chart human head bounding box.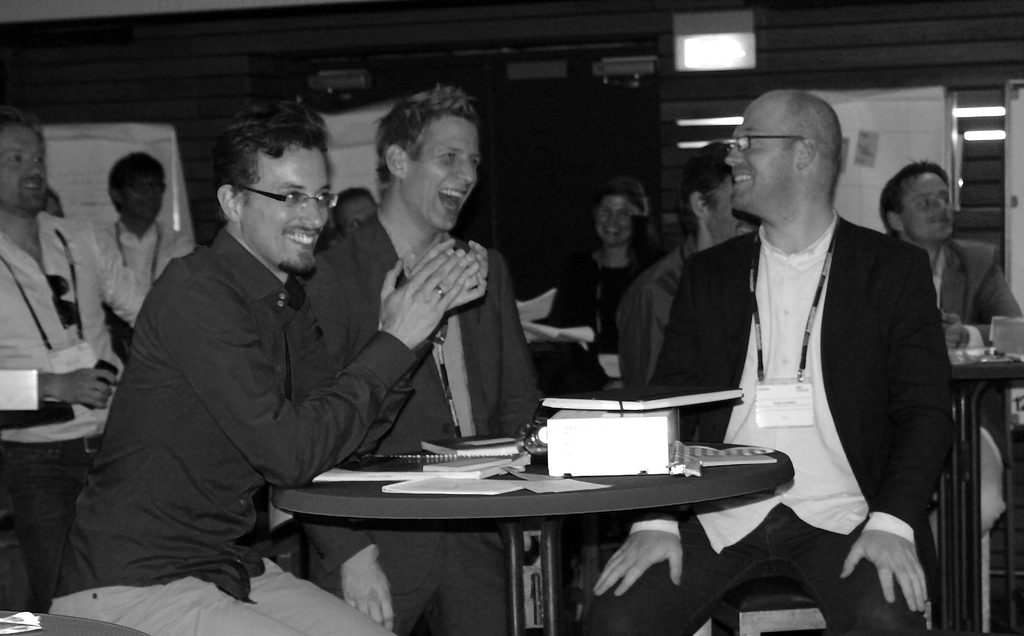
Charted: (681, 145, 761, 245).
